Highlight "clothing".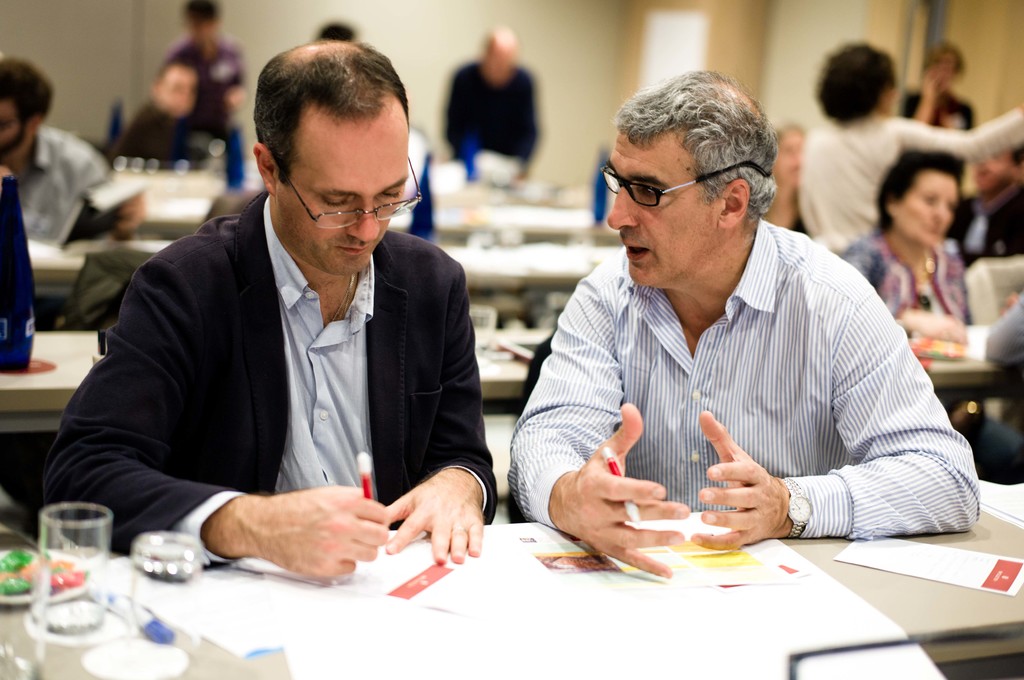
Highlighted region: x1=439, y1=58, x2=539, y2=171.
